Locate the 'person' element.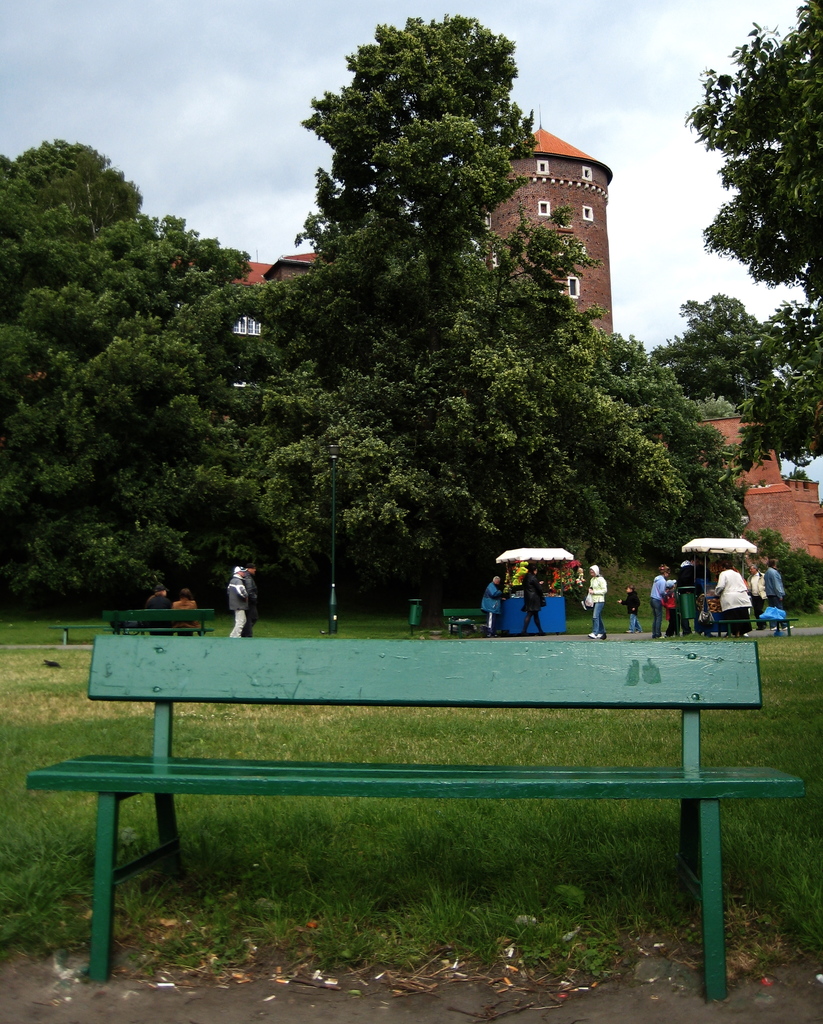
Element bbox: pyautogui.locateOnScreen(243, 561, 261, 636).
